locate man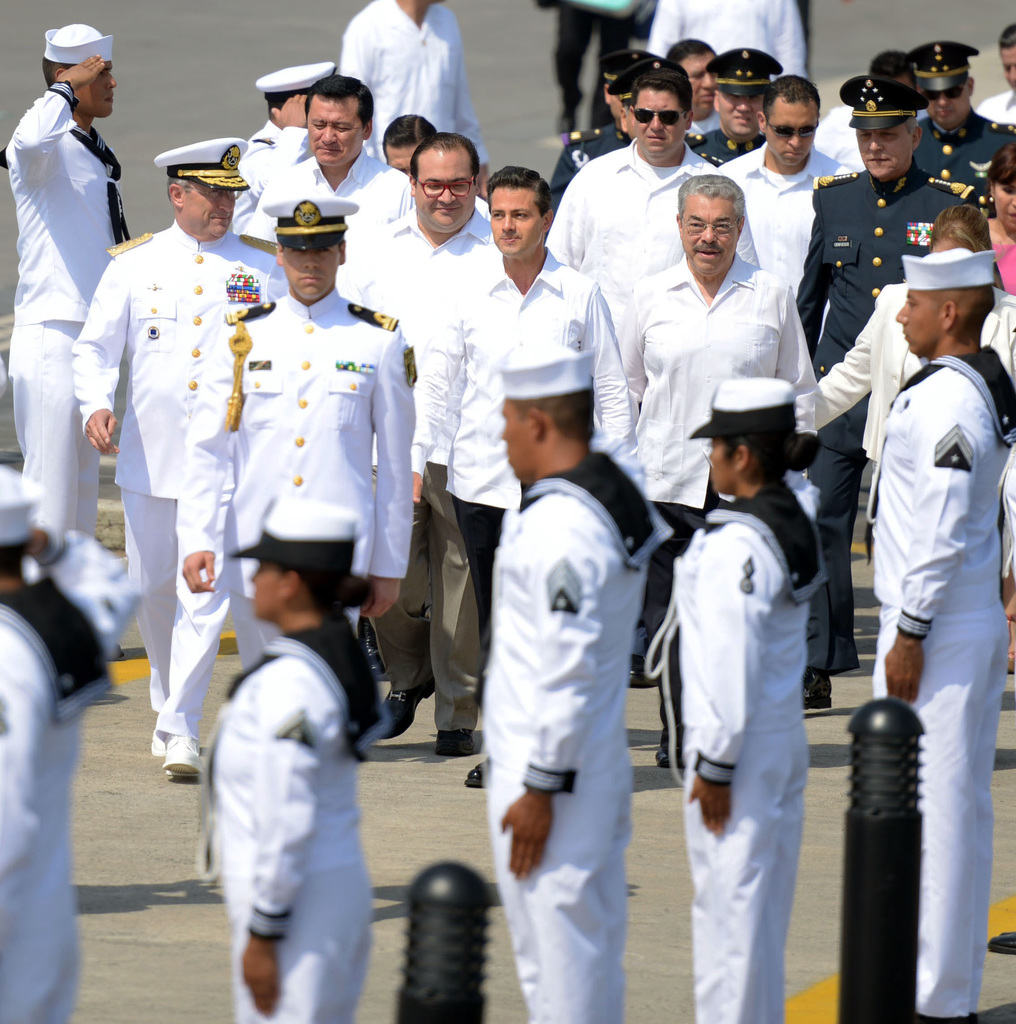
rect(859, 257, 1015, 1023)
